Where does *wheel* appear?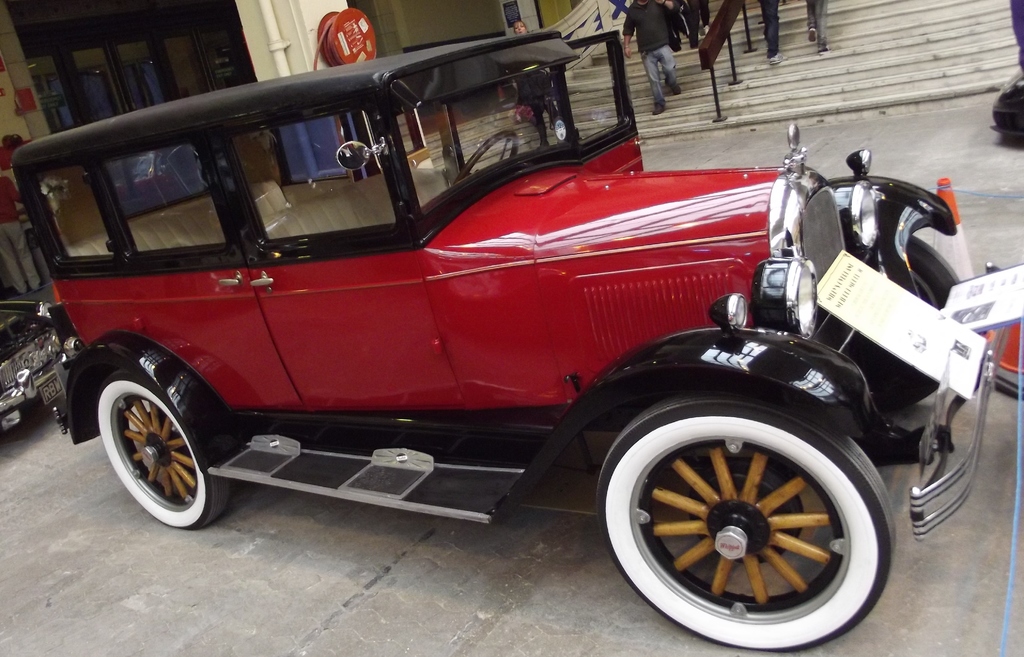
Appears at Rect(595, 377, 896, 654).
